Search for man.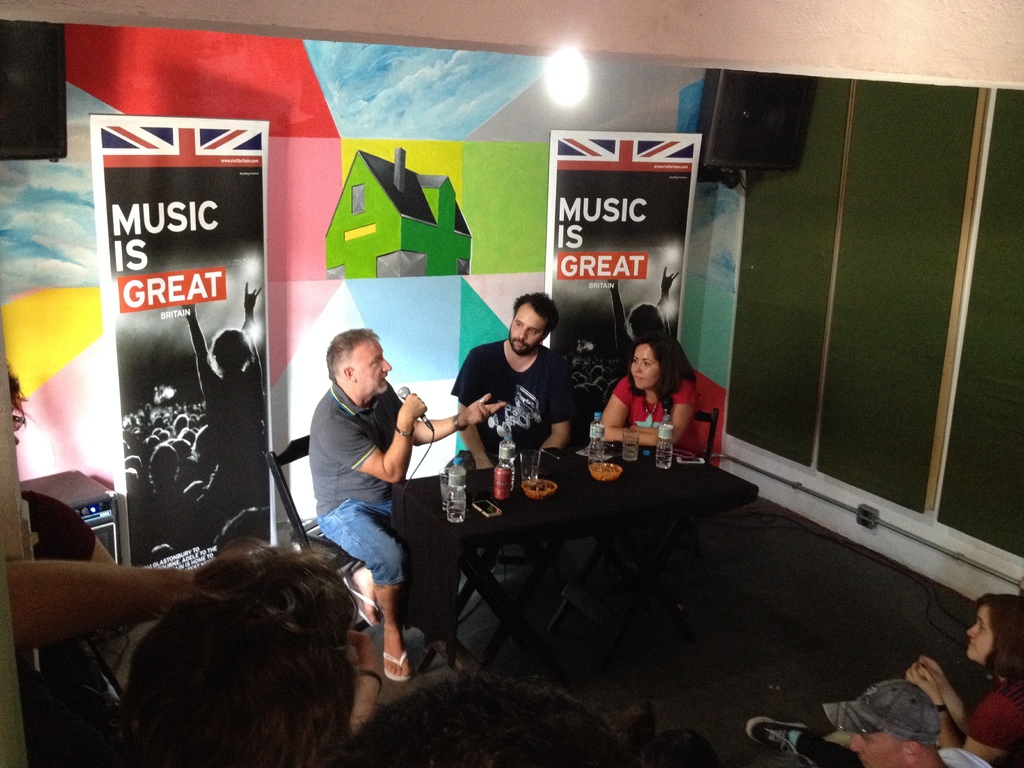
Found at l=291, t=321, r=441, b=671.
